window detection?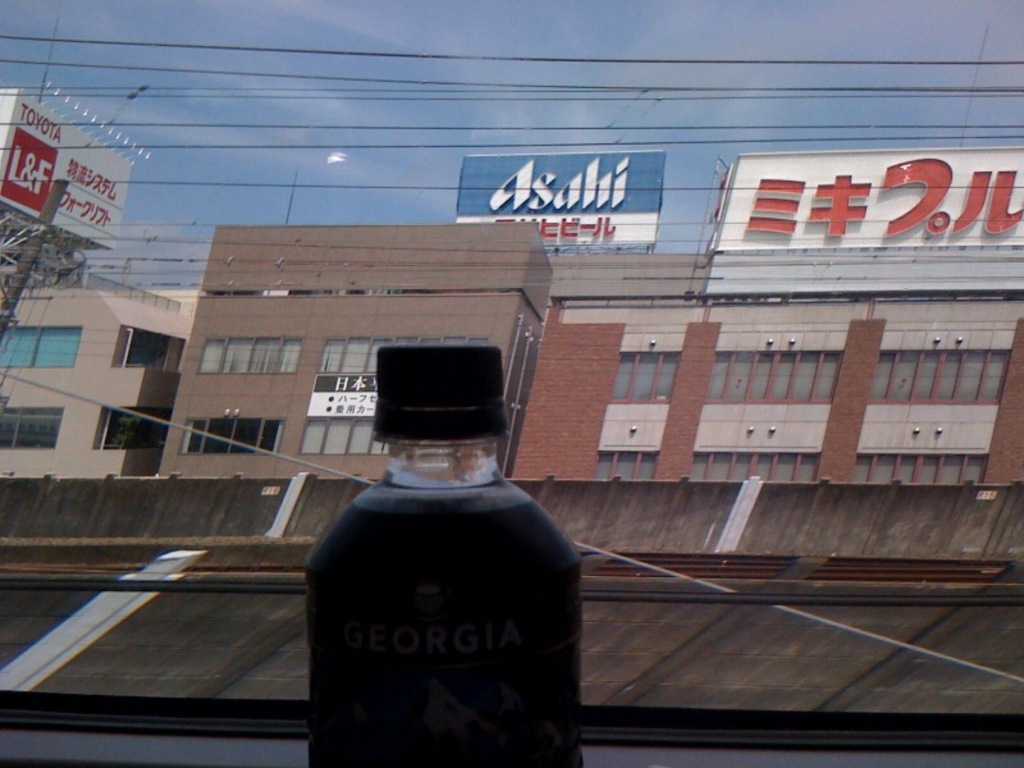
x1=686, y1=447, x2=815, y2=483
